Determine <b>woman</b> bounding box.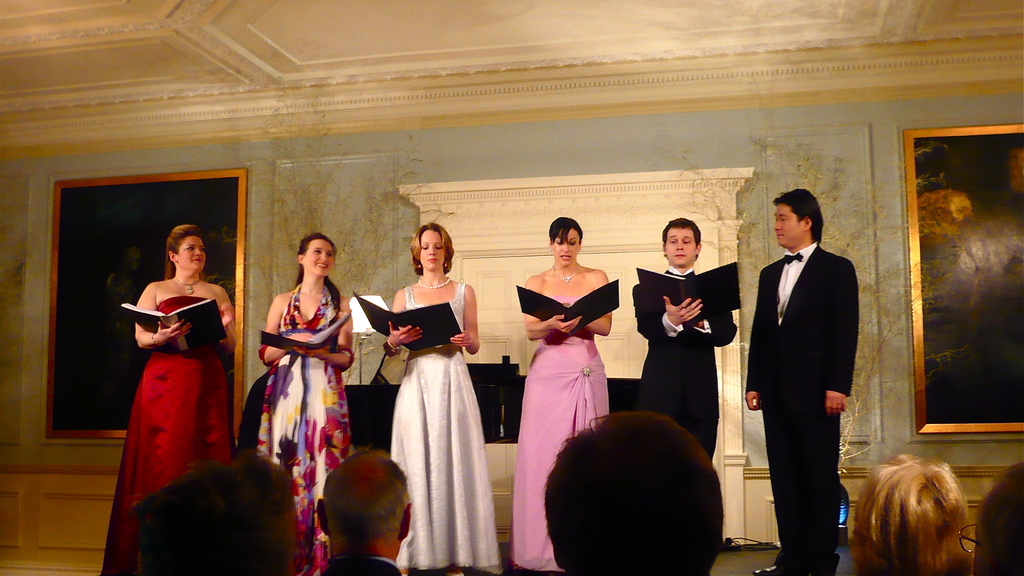
Determined: (left=504, top=215, right=614, bottom=575).
